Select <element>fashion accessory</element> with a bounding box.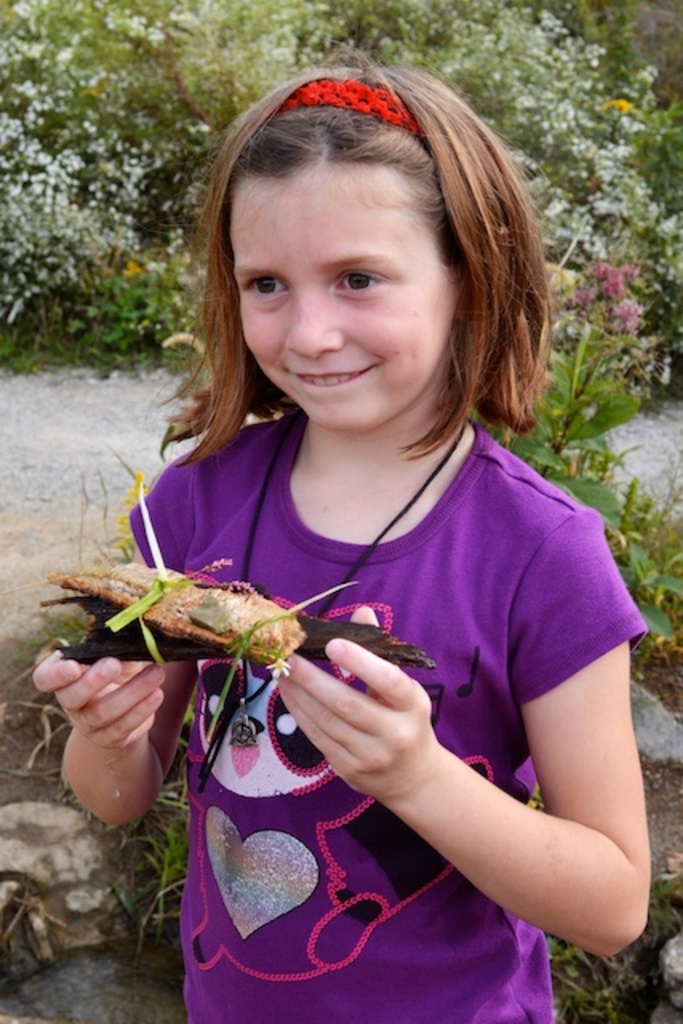
[282, 74, 424, 131].
